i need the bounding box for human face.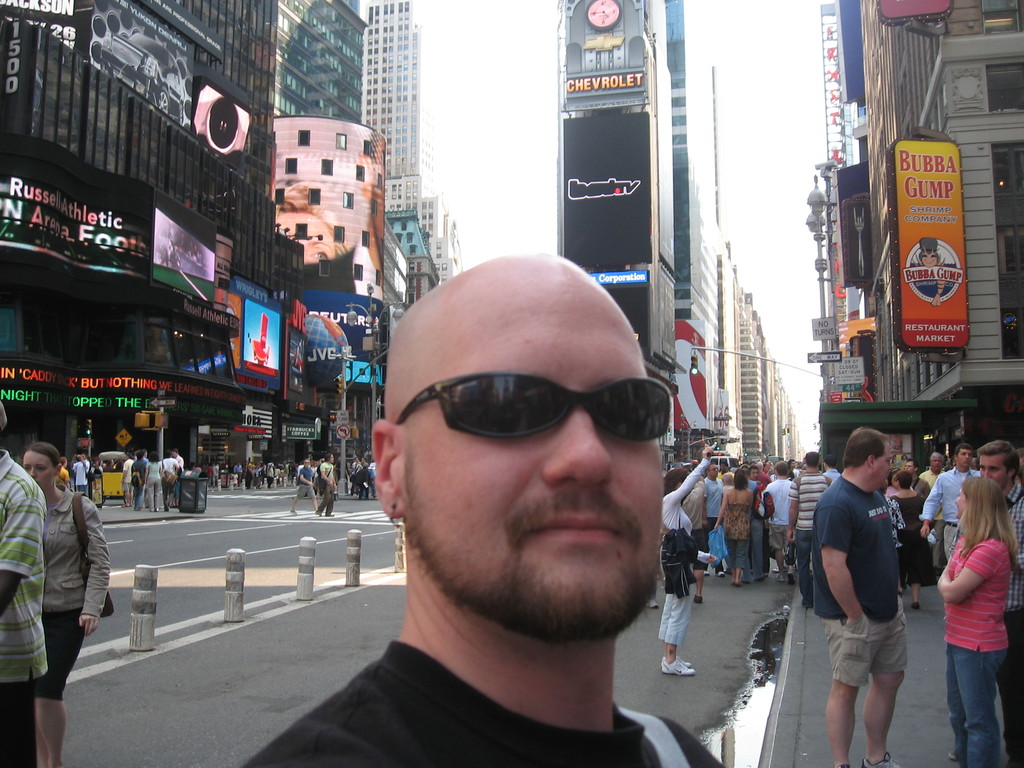
Here it is: crop(920, 248, 937, 268).
